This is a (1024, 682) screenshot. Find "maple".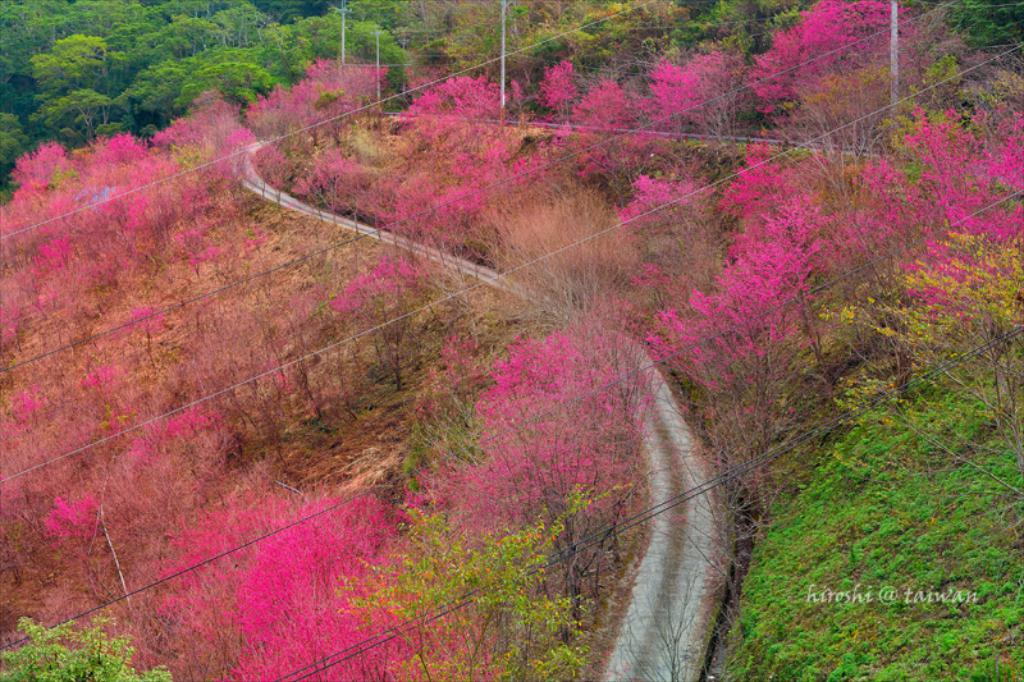
Bounding box: 835 137 947 385.
